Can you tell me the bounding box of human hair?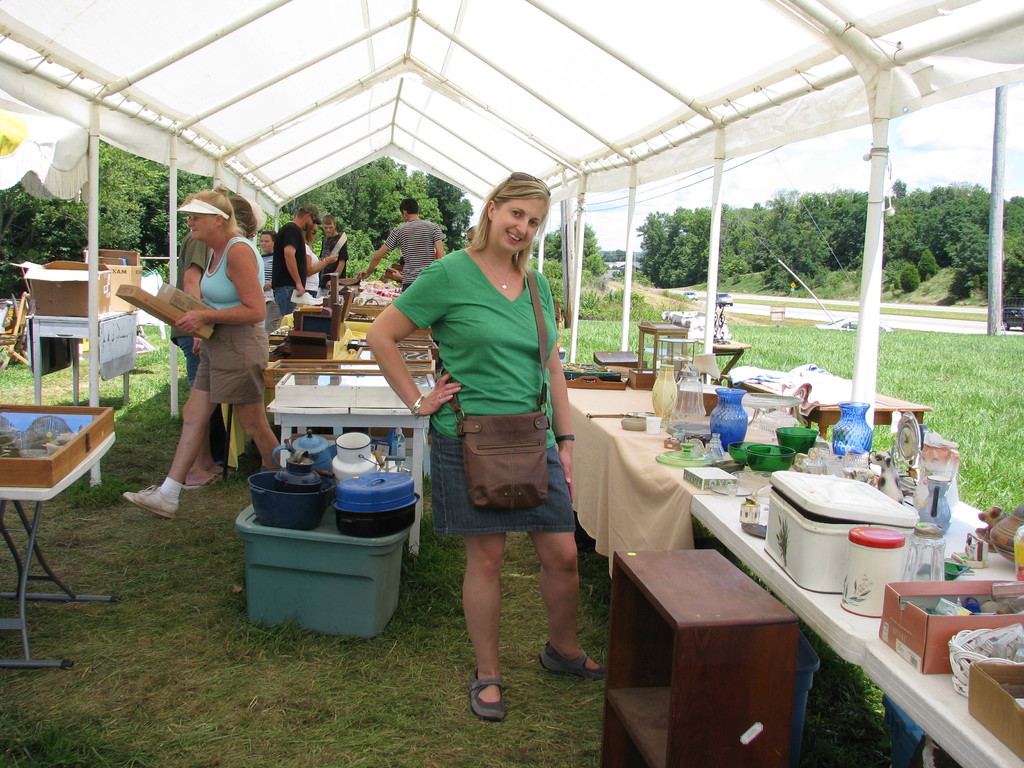
[x1=262, y1=231, x2=278, y2=244].
